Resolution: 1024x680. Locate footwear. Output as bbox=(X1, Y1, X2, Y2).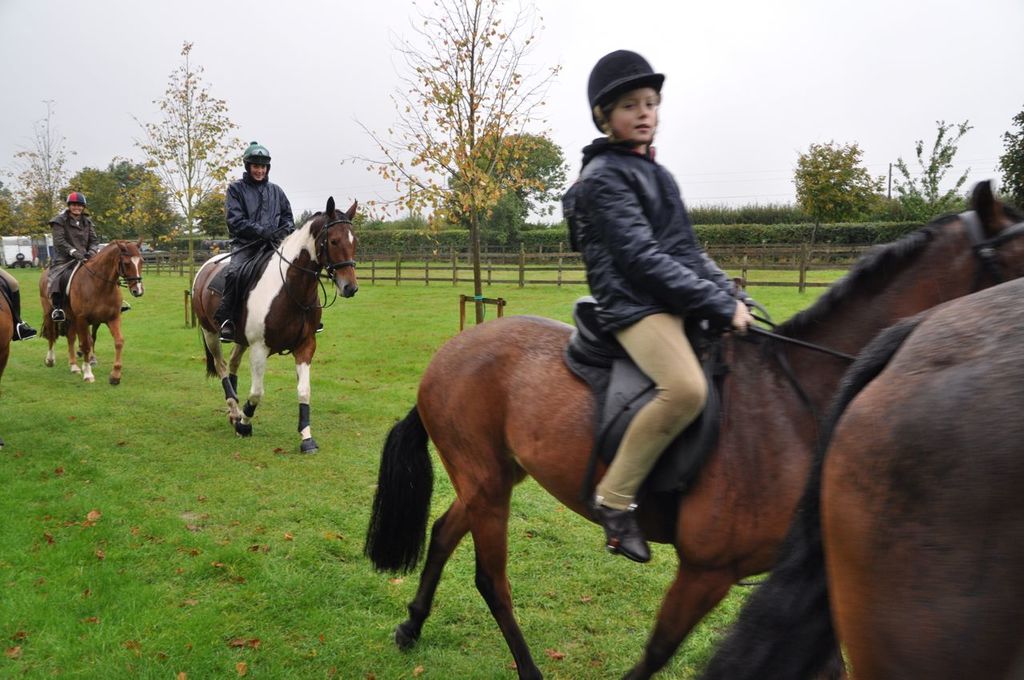
bbox=(52, 310, 64, 318).
